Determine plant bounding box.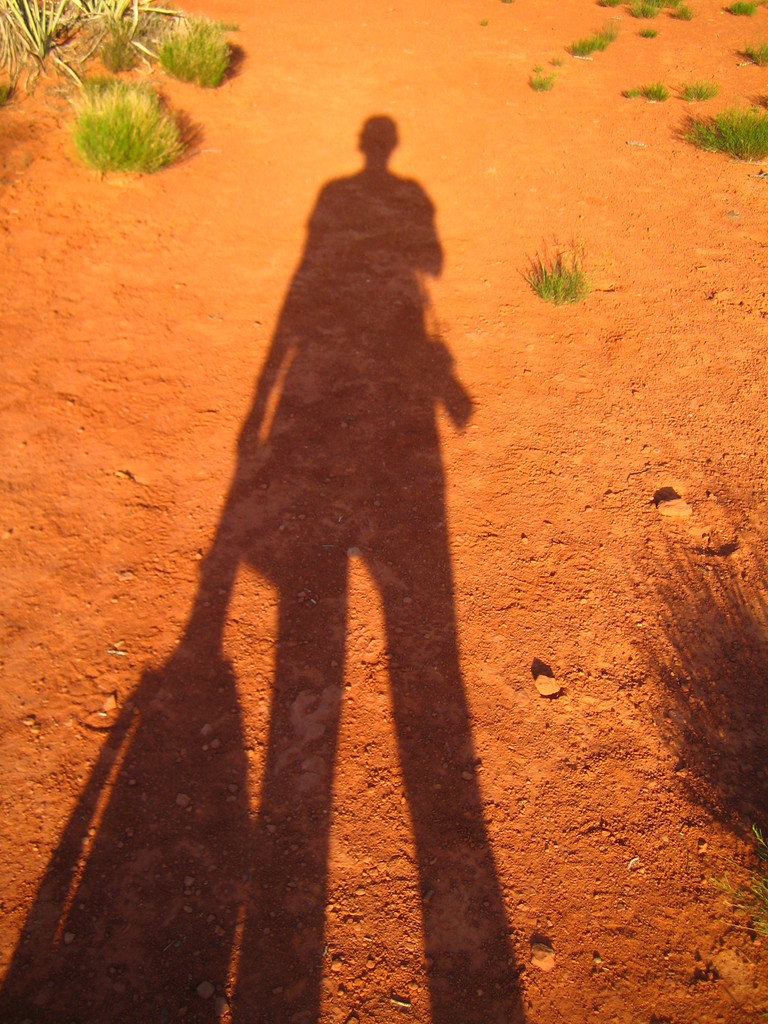
Determined: <bbox>591, 0, 696, 22</bbox>.
